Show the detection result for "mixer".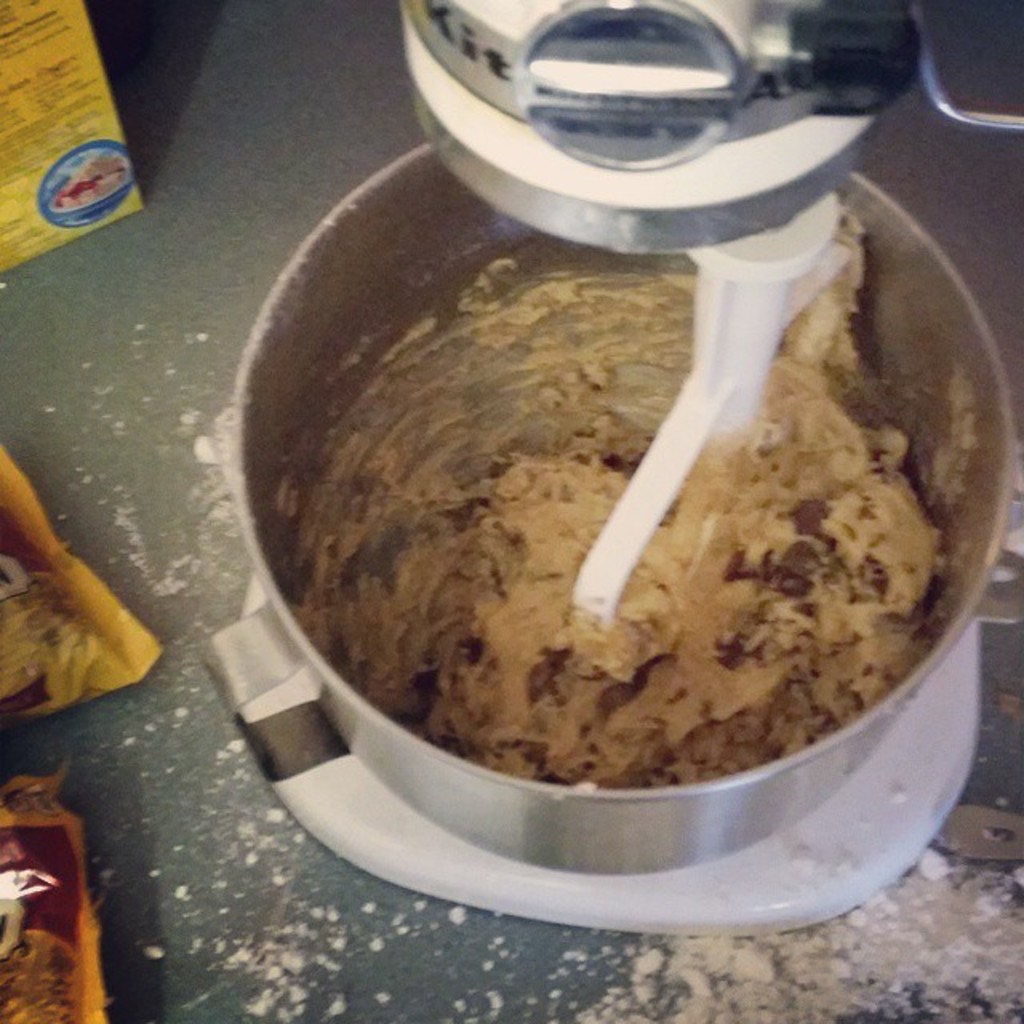
detection(197, 0, 1022, 941).
